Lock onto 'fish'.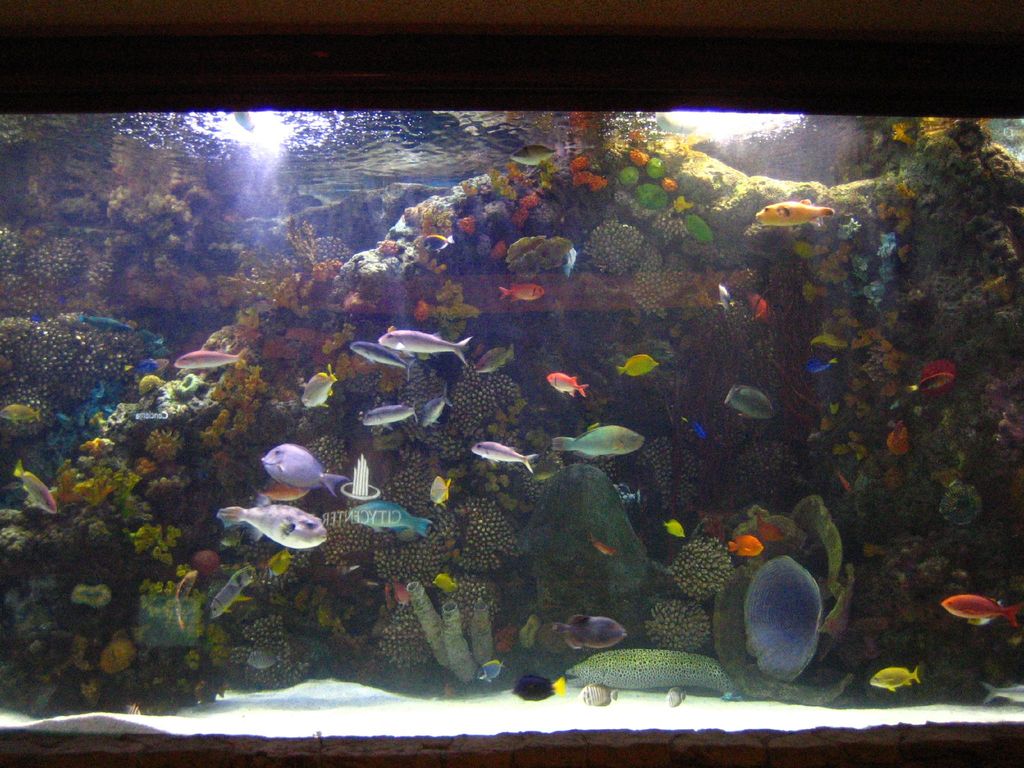
Locked: select_region(14, 460, 65, 516).
